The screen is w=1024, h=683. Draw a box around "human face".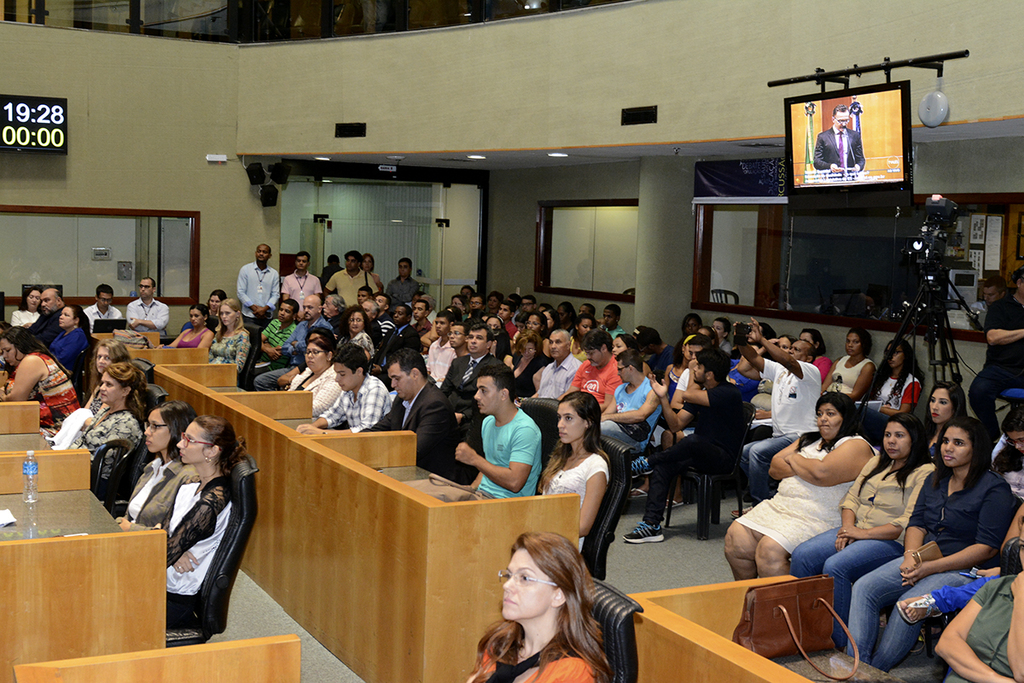
region(490, 297, 499, 309).
